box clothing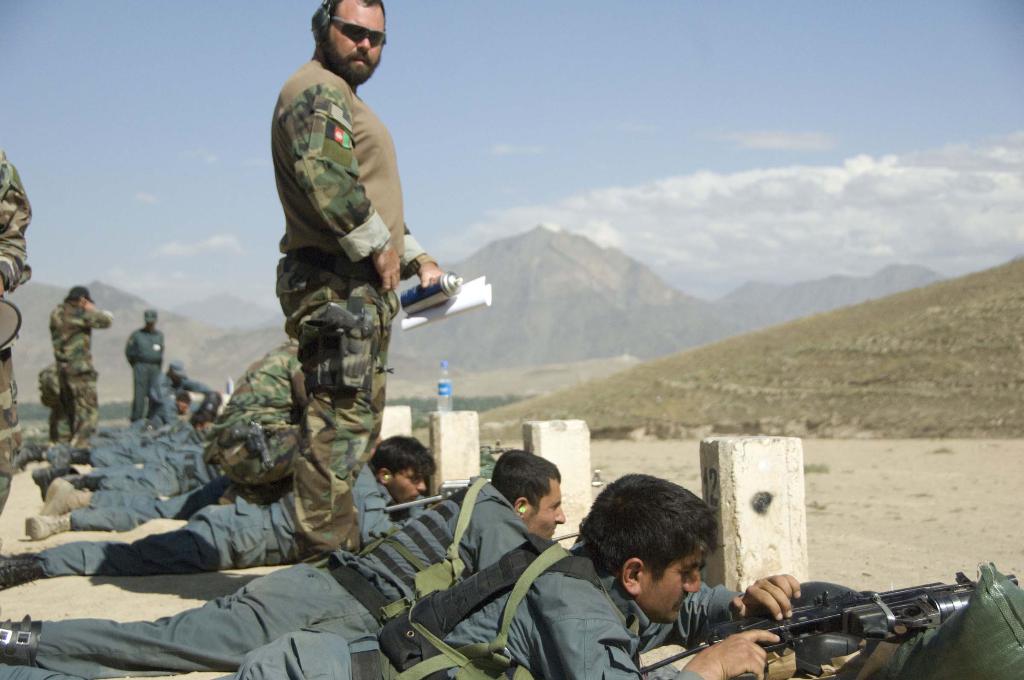
<box>255,15,435,498</box>
